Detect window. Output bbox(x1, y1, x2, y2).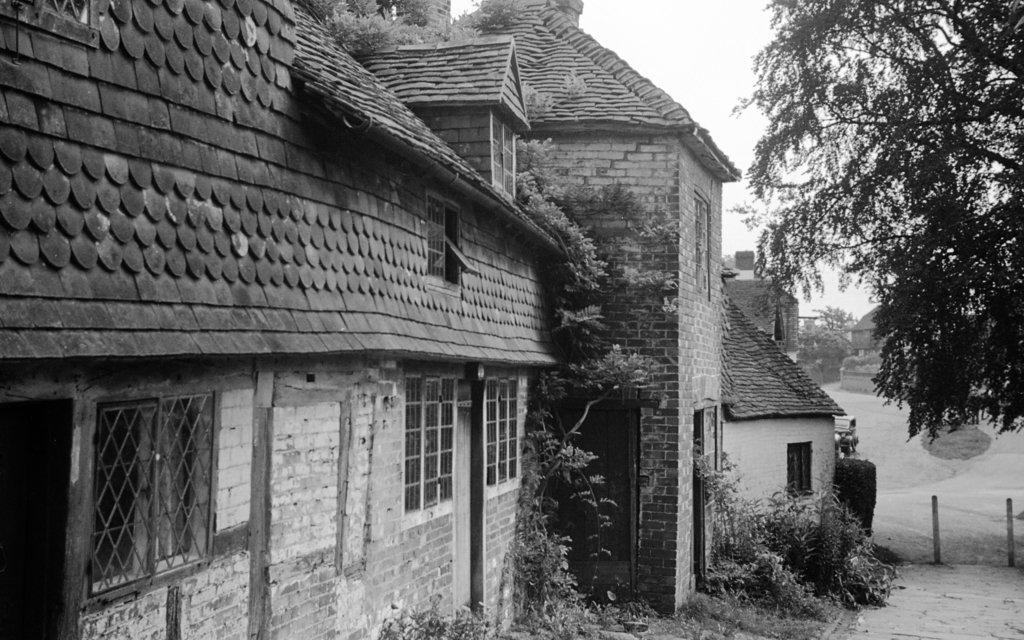
bbox(792, 441, 825, 504).
